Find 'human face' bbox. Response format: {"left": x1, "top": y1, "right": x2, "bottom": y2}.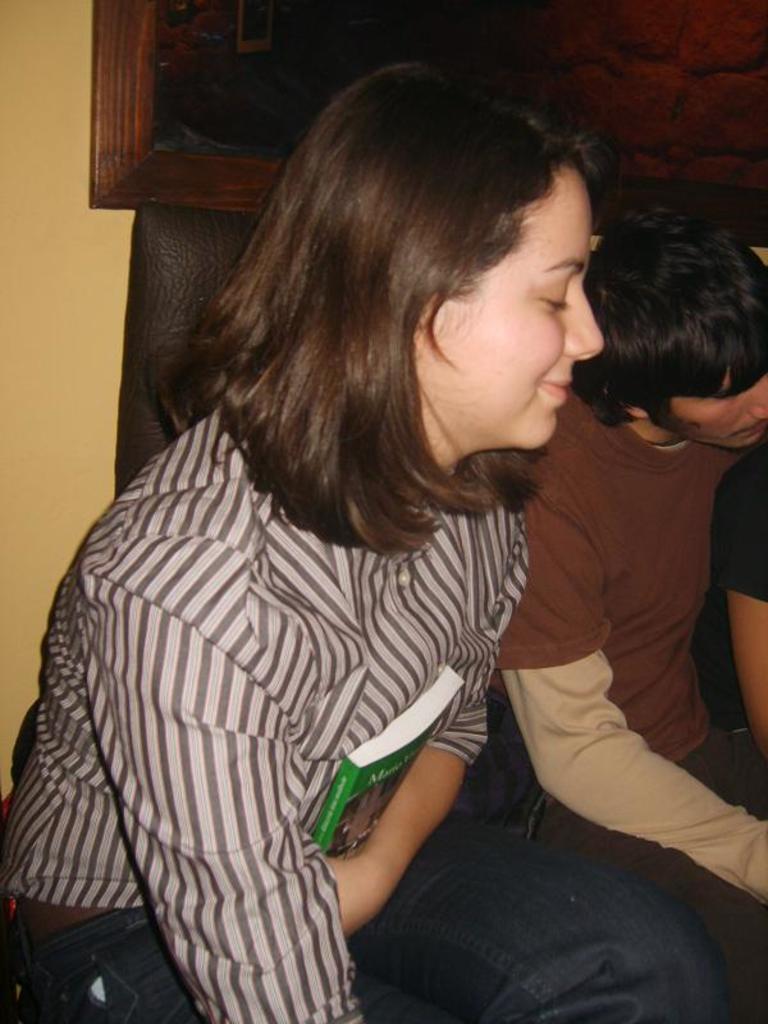
{"left": 678, "top": 370, "right": 767, "bottom": 442}.
